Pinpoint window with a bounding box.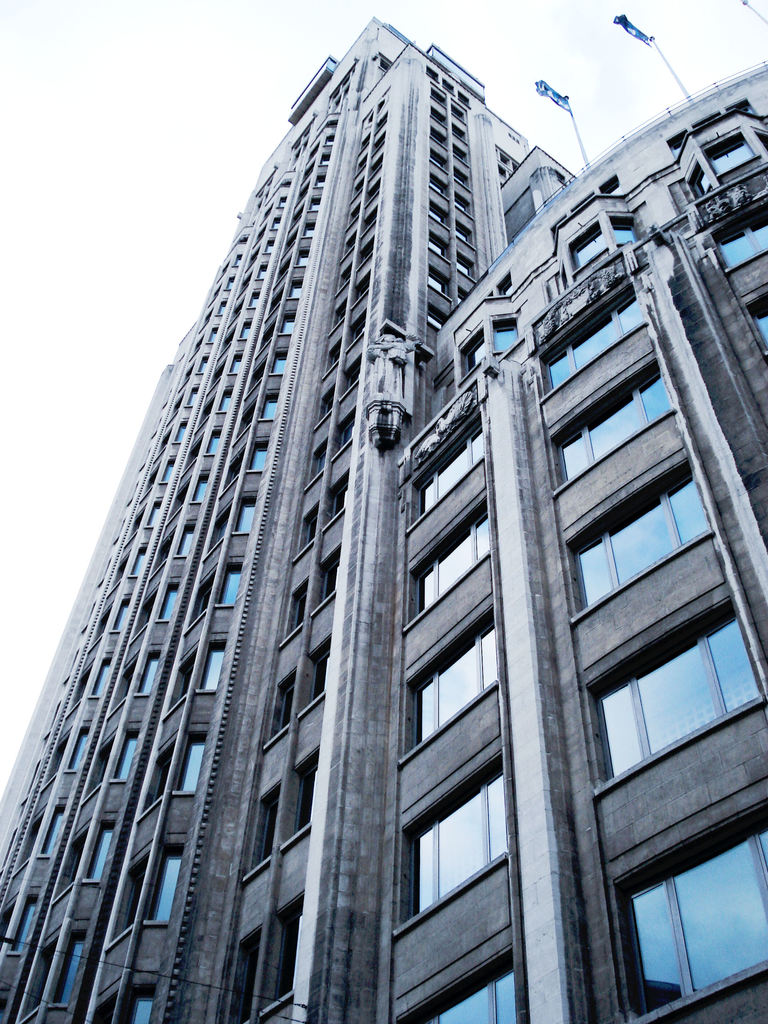
(left=450, top=227, right=472, bottom=243).
